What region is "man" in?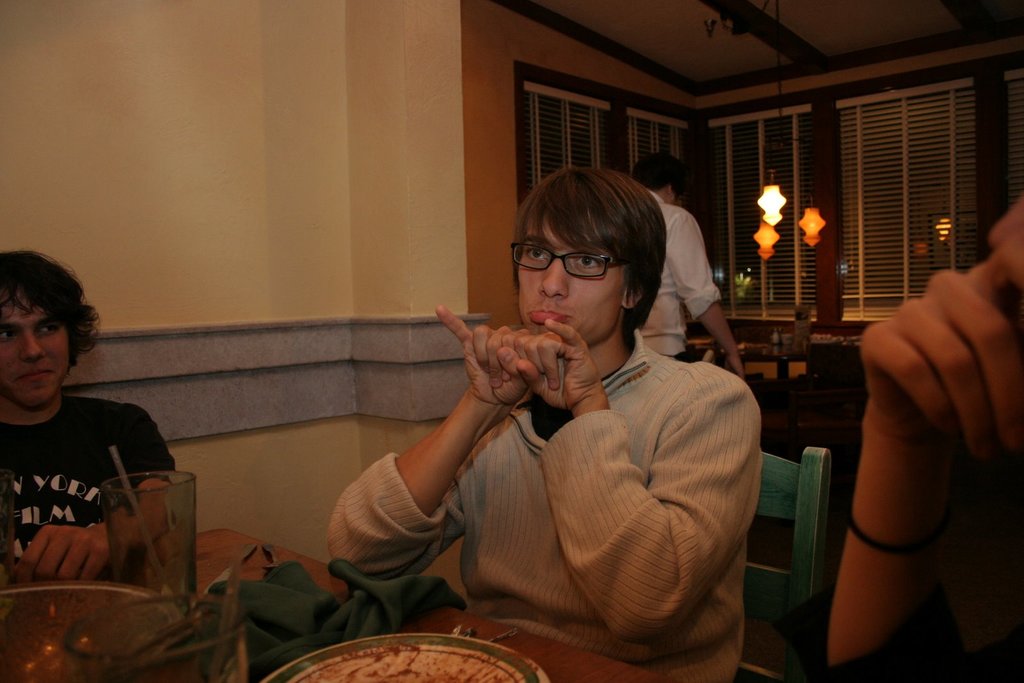
0:250:175:580.
